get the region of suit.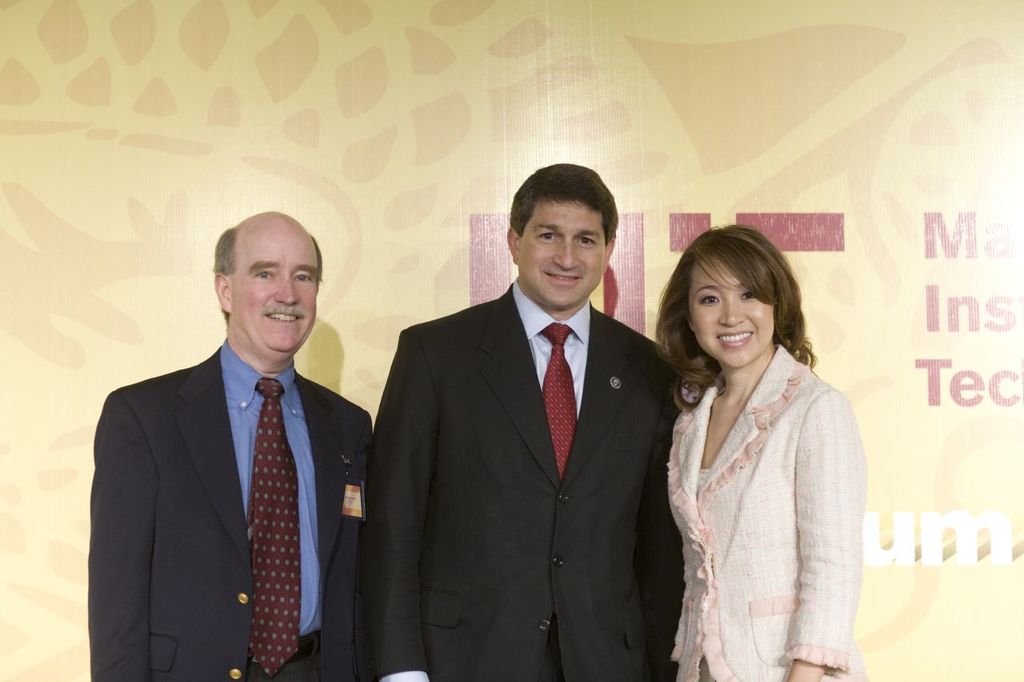
bbox(667, 341, 872, 681).
